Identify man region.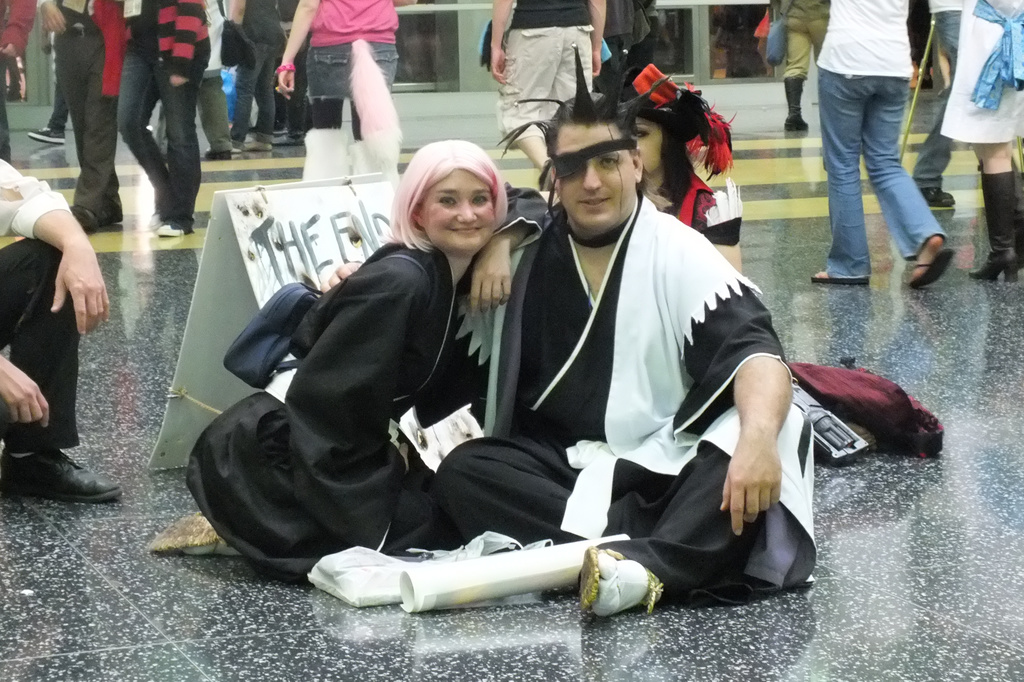
Region: left=420, top=42, right=795, bottom=619.
